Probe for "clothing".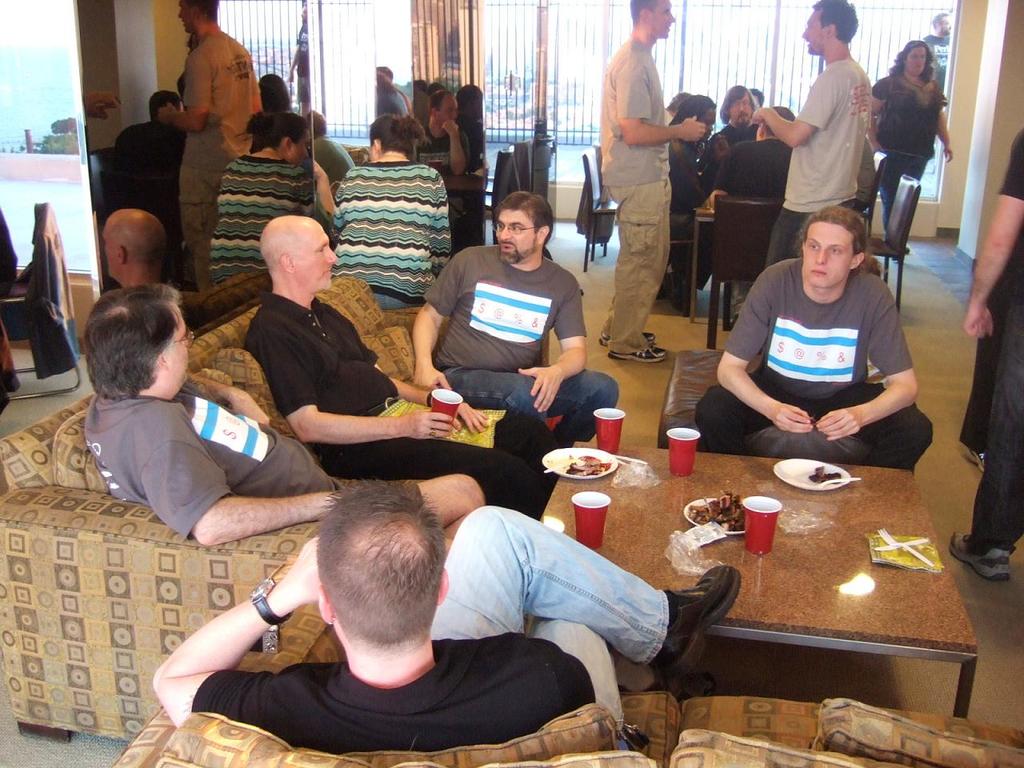
Probe result: {"left": 106, "top": 118, "right": 178, "bottom": 216}.
